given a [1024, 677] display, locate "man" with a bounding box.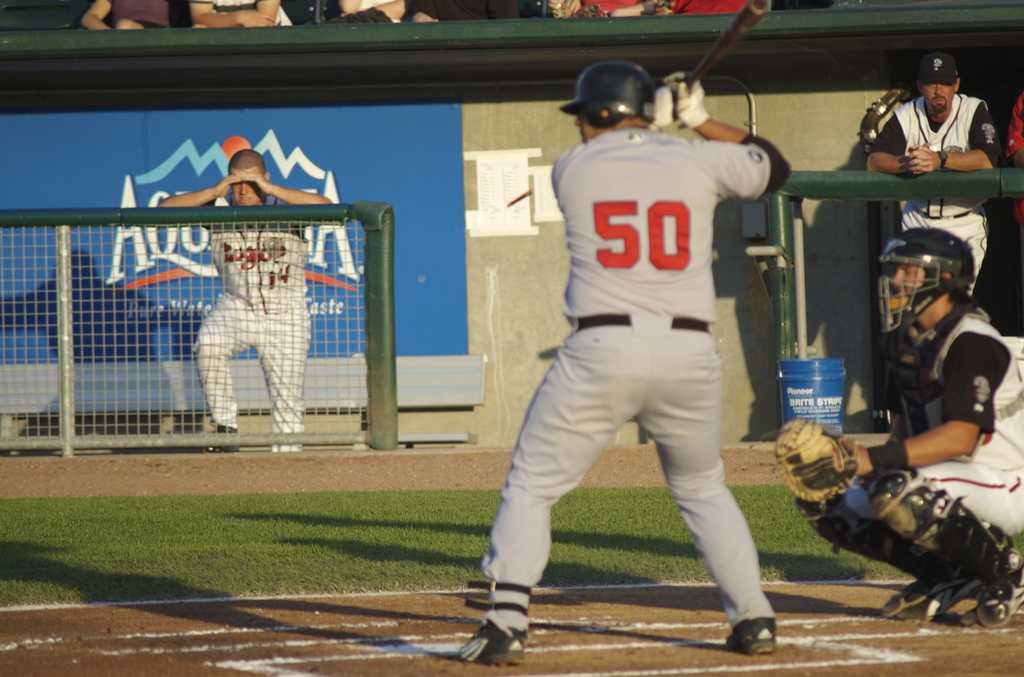
Located: <bbox>158, 148, 335, 455</bbox>.
